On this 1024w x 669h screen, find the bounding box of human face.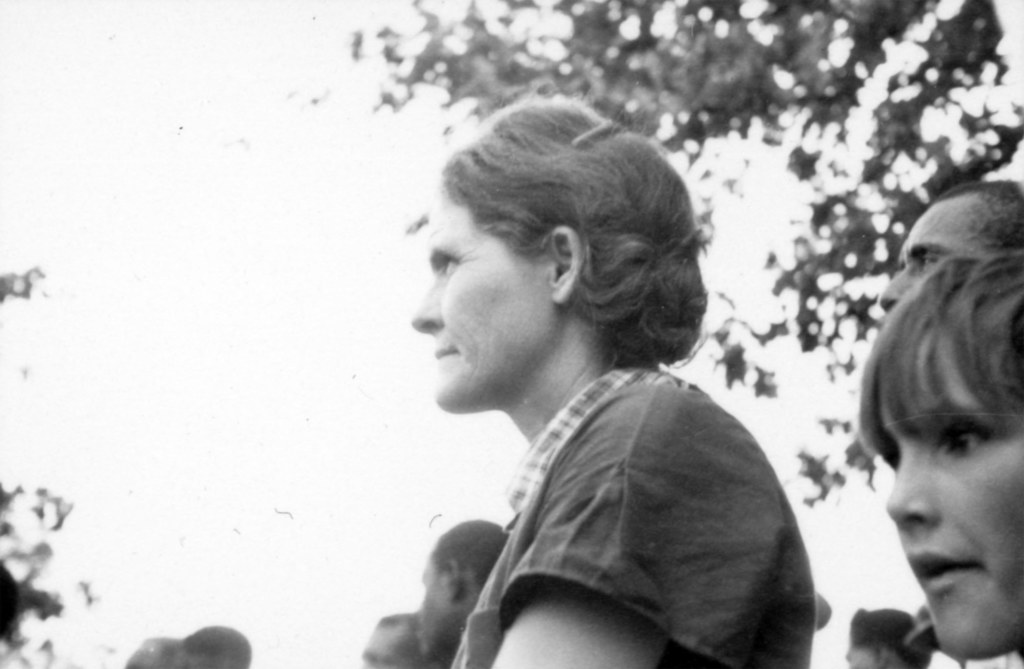
Bounding box: BBox(362, 625, 410, 668).
